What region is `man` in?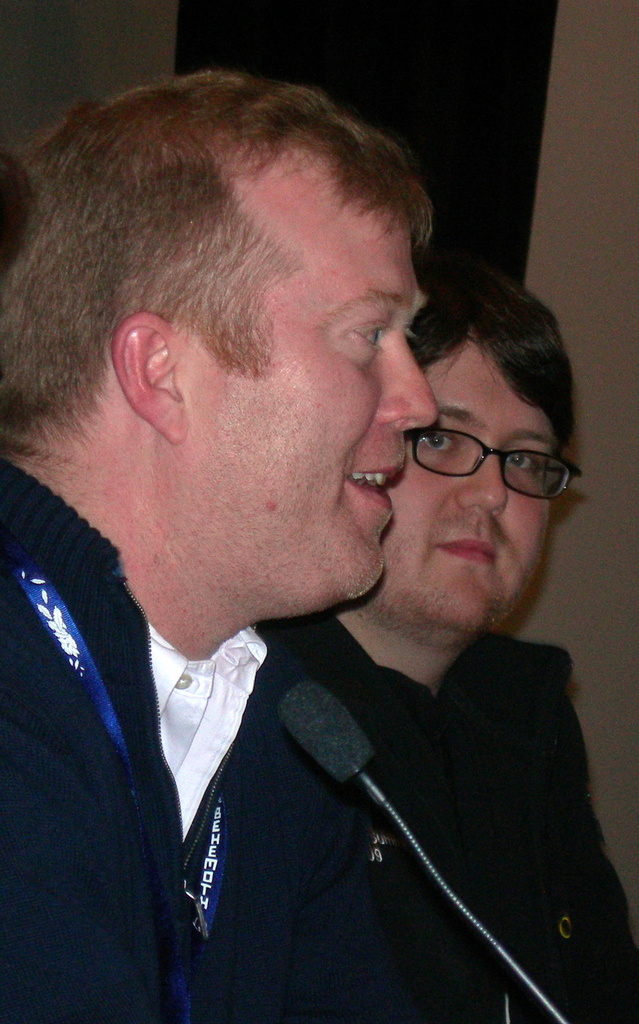
291, 284, 638, 1023.
